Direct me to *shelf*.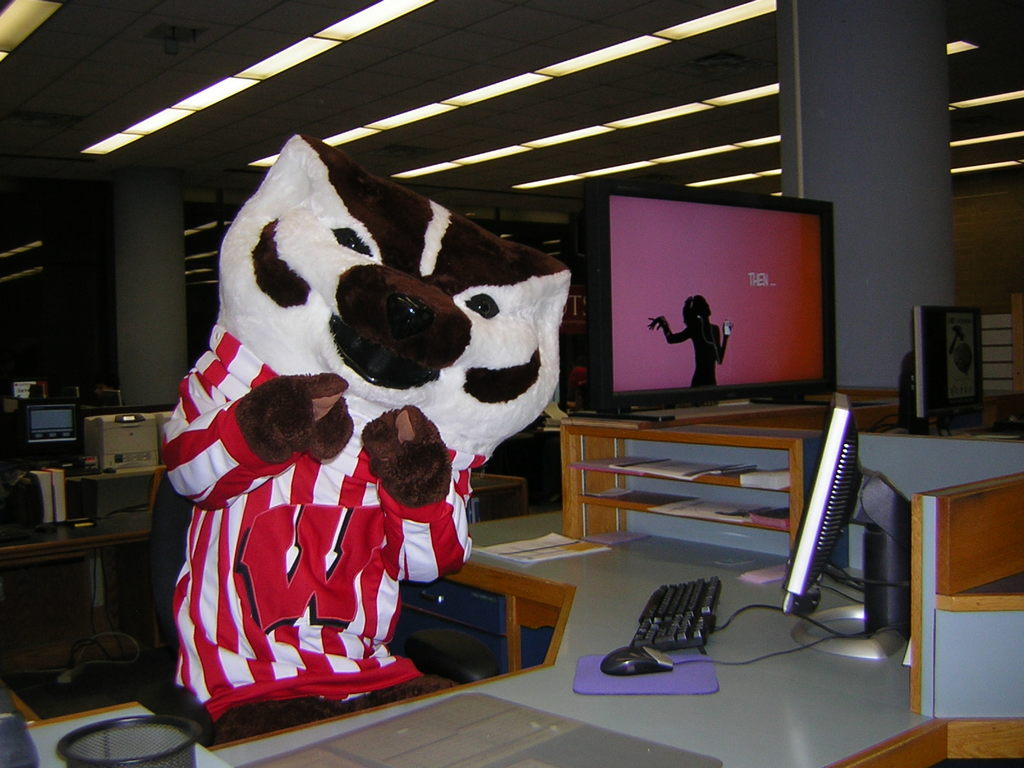
Direction: BBox(969, 310, 1016, 400).
